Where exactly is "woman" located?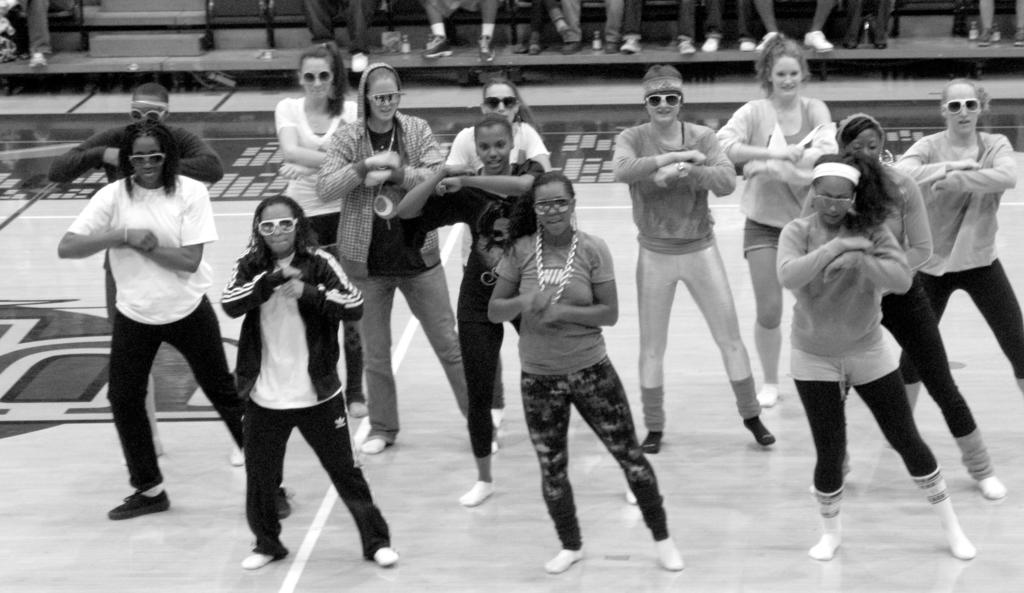
Its bounding box is <box>806,113,1005,493</box>.
